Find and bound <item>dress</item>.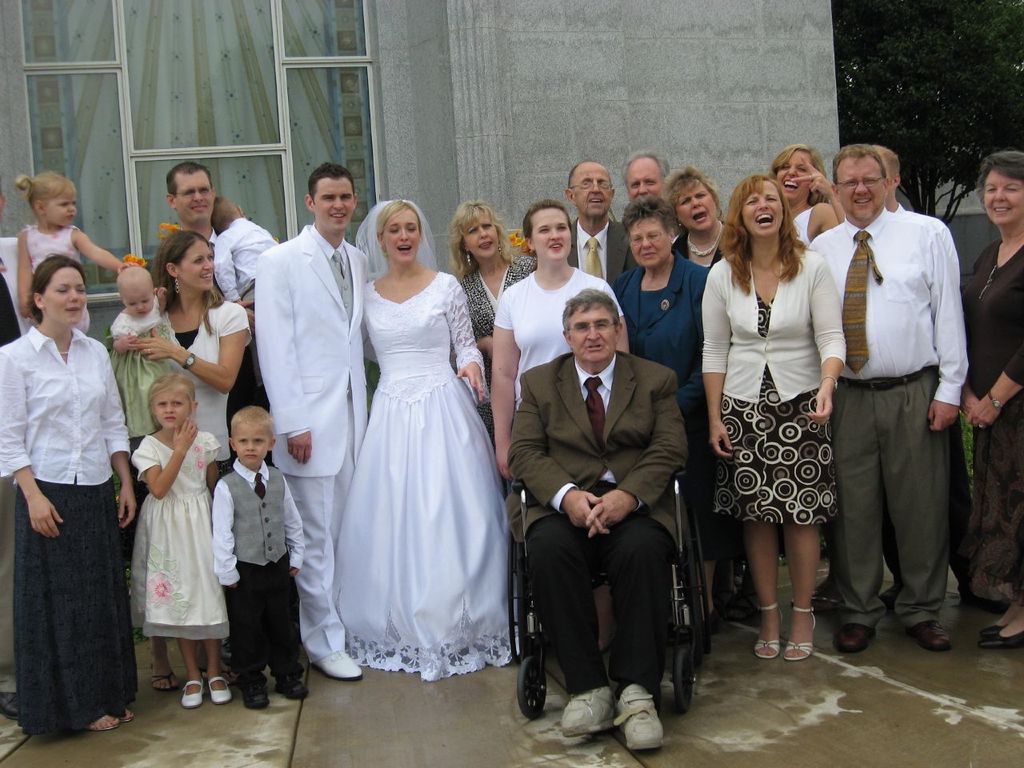
Bound: bbox(711, 290, 838, 527).
